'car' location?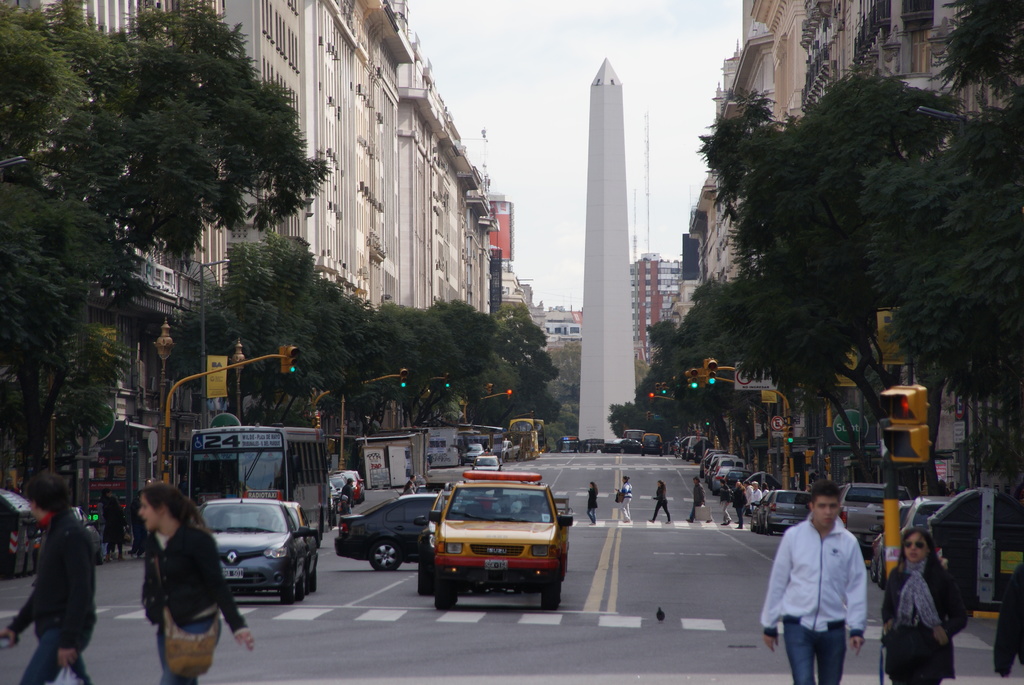
(607,432,641,453)
